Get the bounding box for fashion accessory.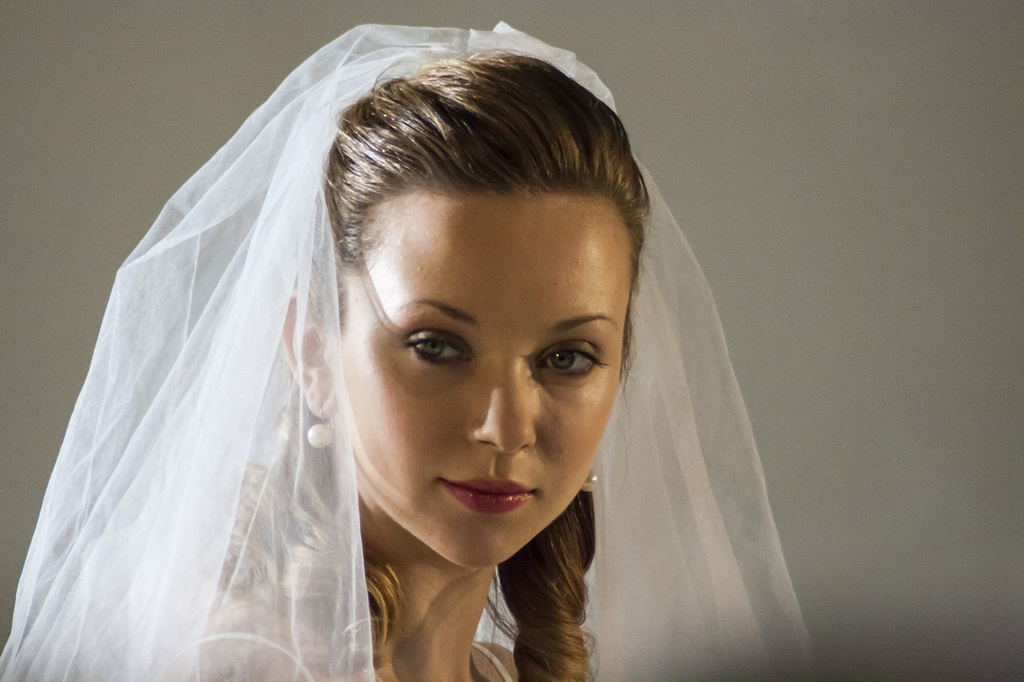
[310,415,335,452].
